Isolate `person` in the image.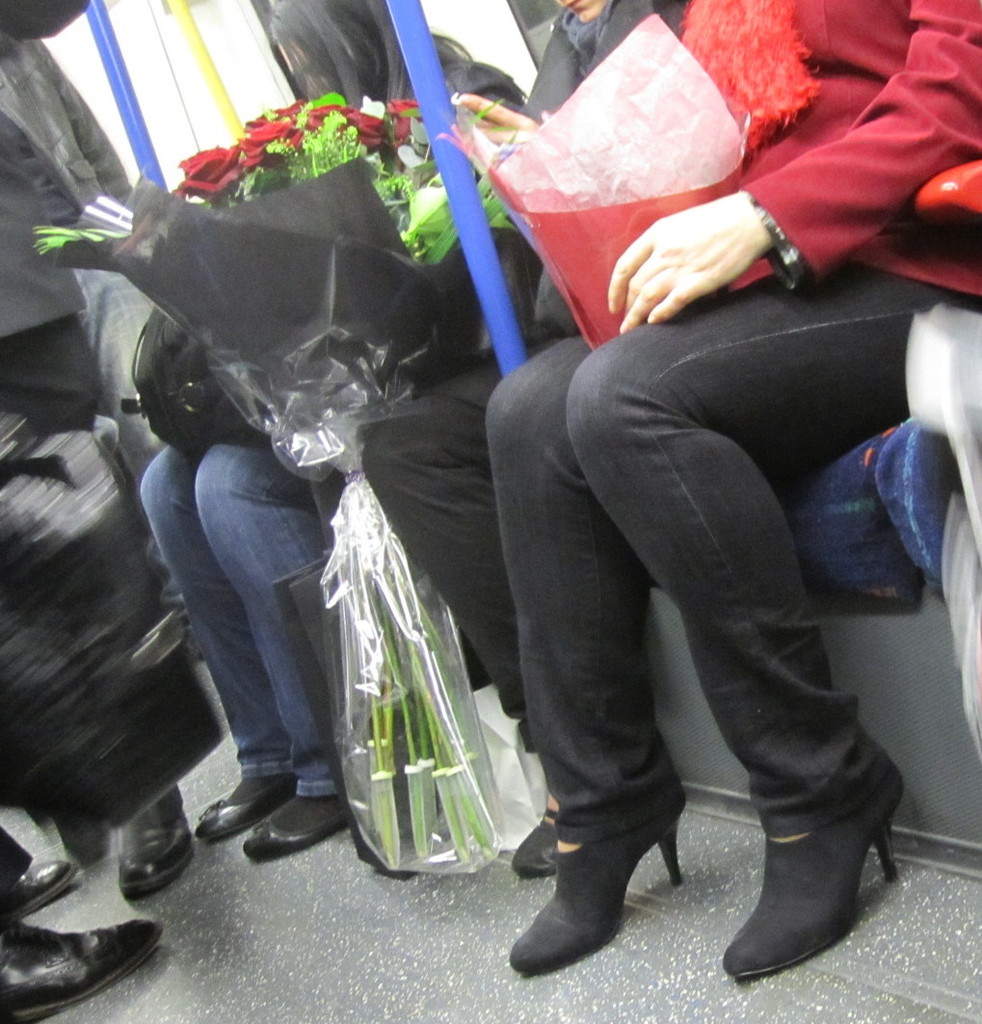
Isolated region: <region>481, 0, 981, 980</region>.
